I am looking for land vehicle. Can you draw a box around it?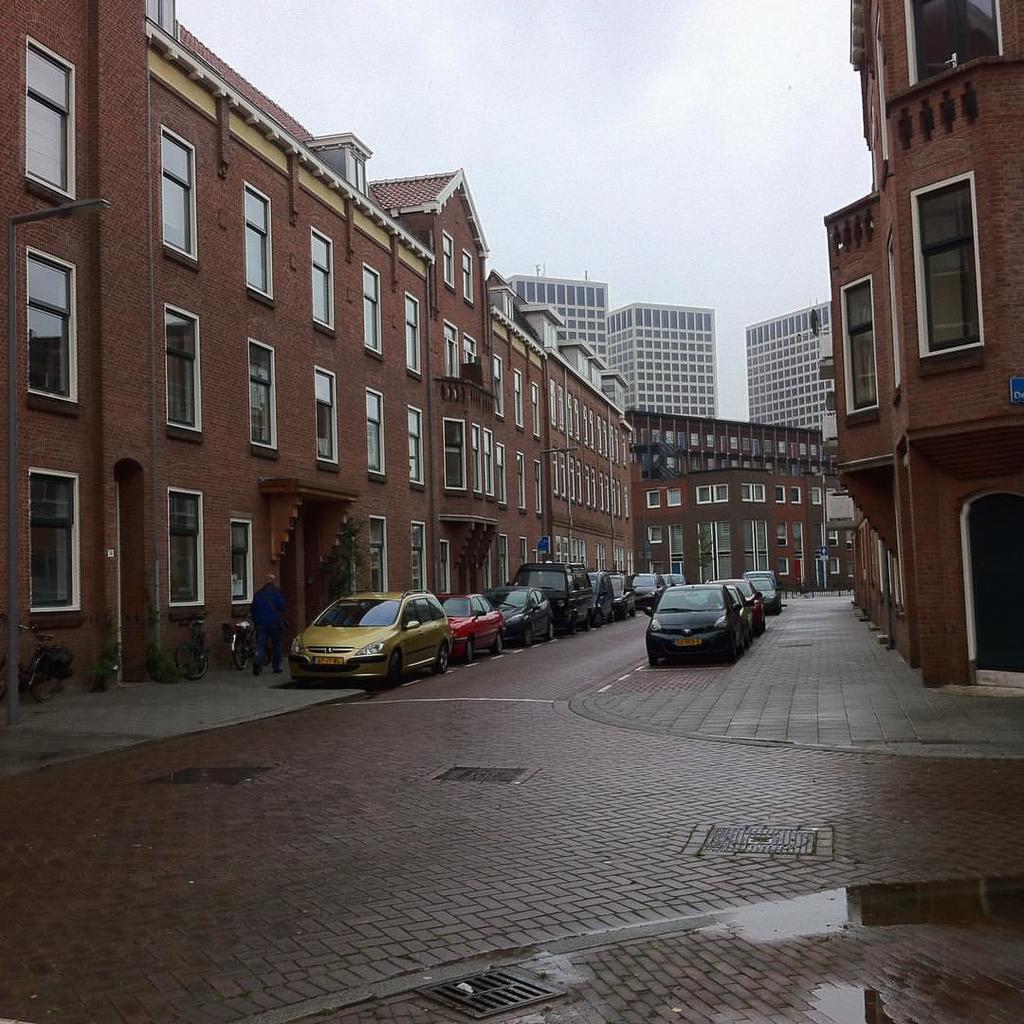
Sure, the bounding box is 432/591/506/667.
